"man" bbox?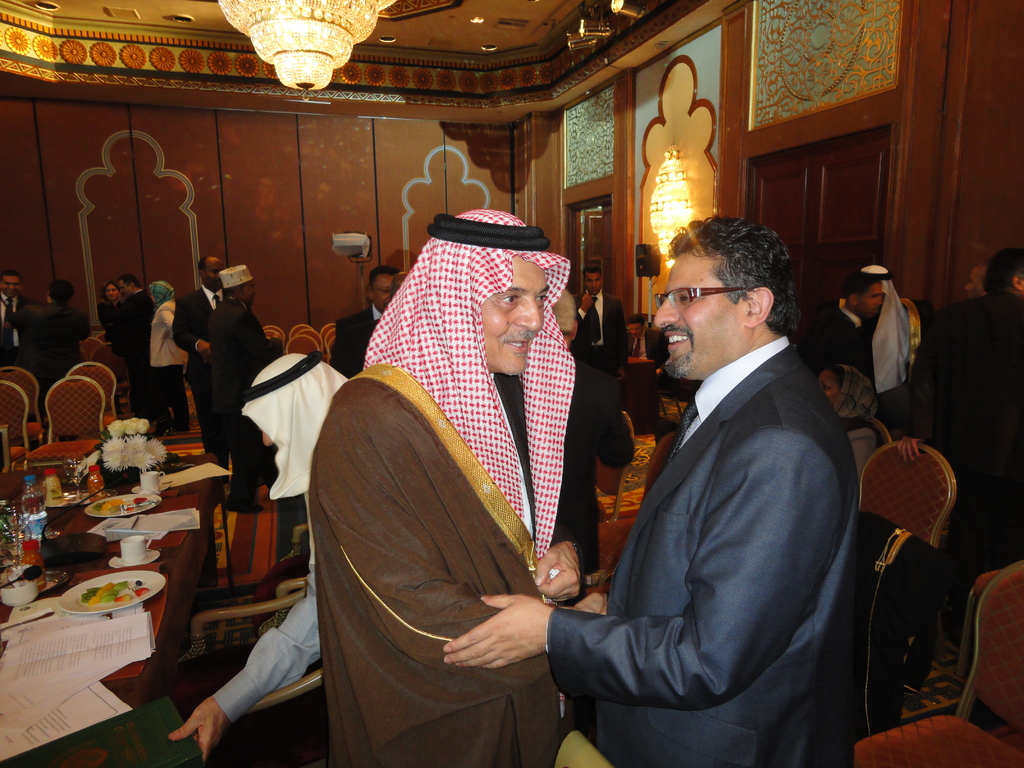
(left=168, top=352, right=347, bottom=766)
